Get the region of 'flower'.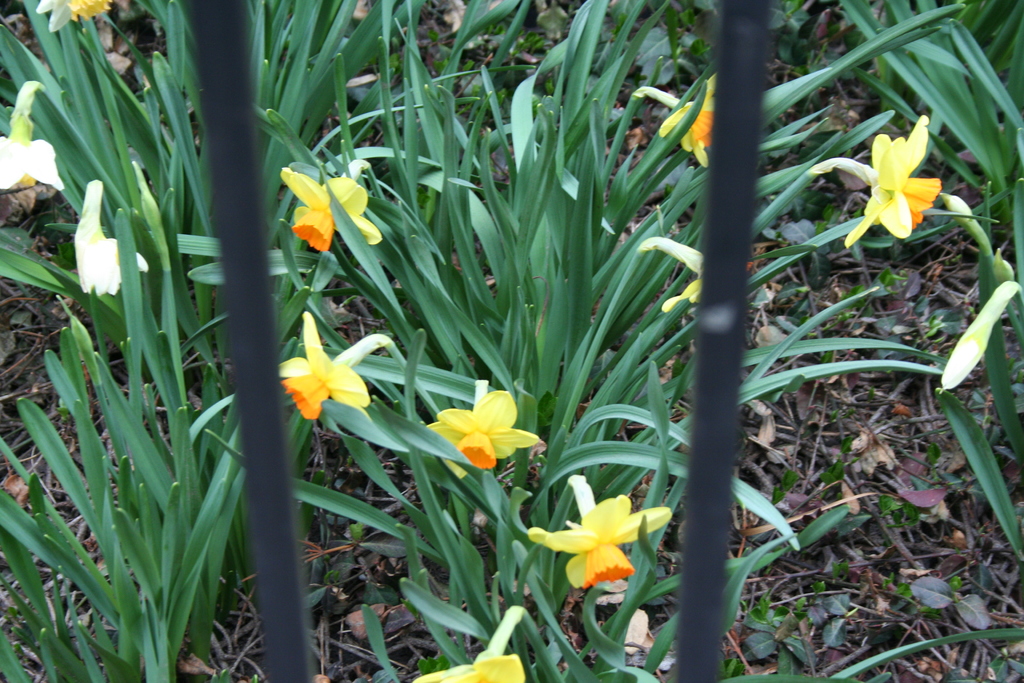
box=[658, 252, 707, 310].
